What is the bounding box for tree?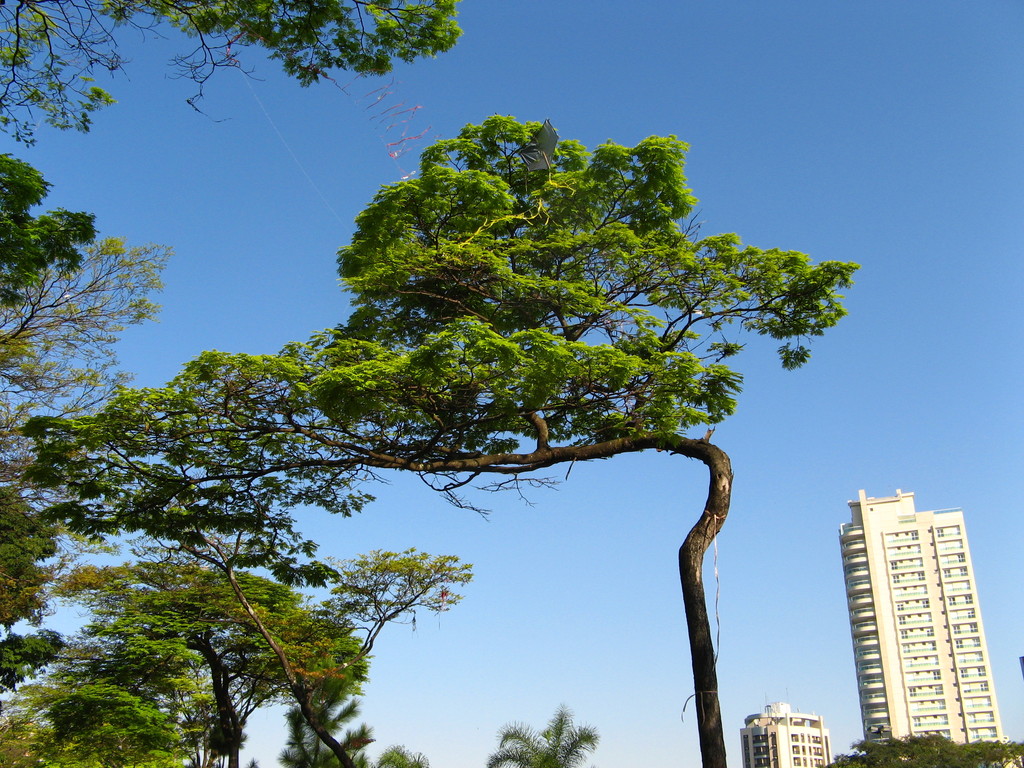
box=[0, 154, 131, 710].
